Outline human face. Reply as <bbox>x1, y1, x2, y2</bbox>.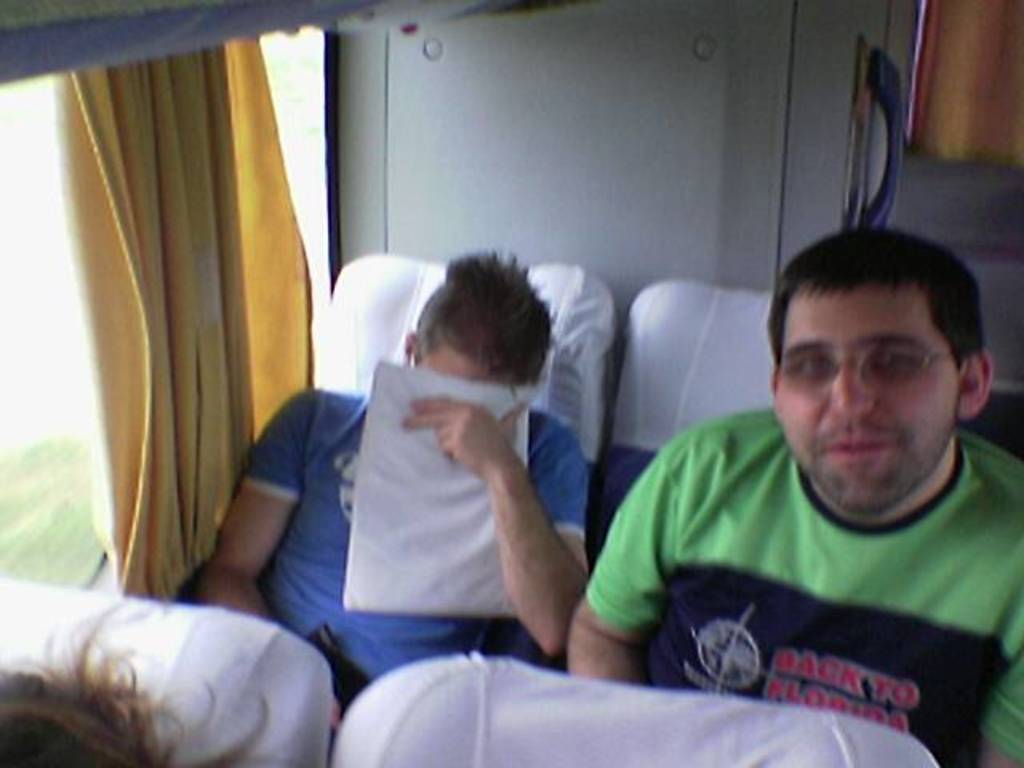
<bbox>414, 342, 507, 378</bbox>.
